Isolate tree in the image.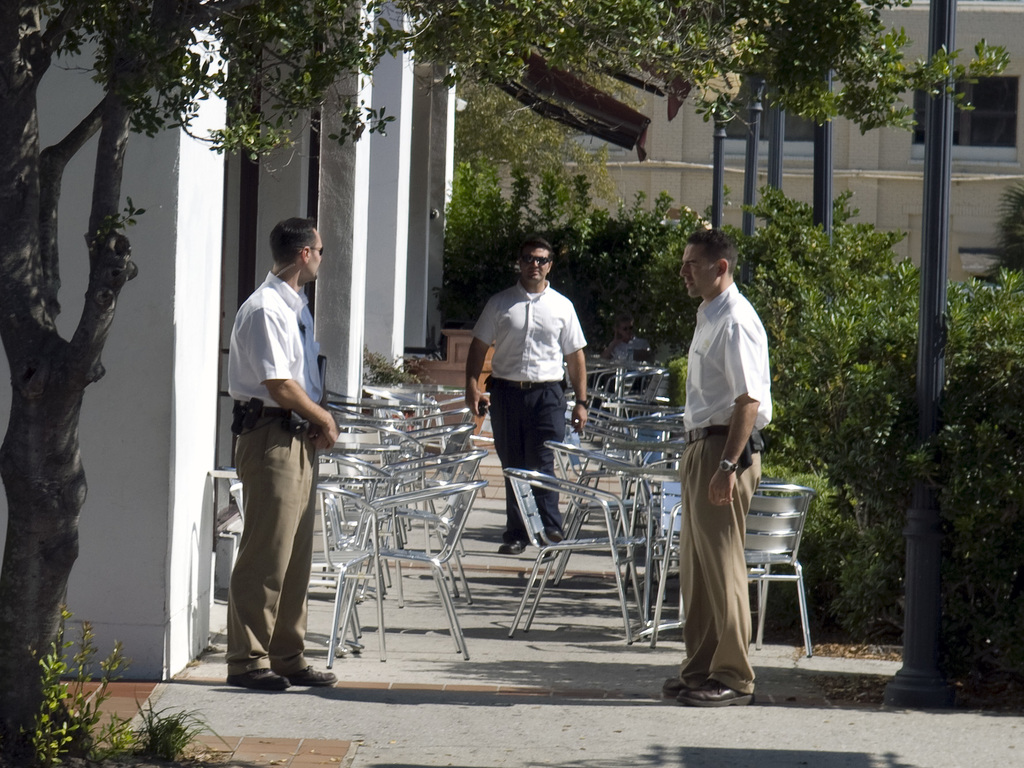
Isolated region: box=[8, 0, 1004, 765].
